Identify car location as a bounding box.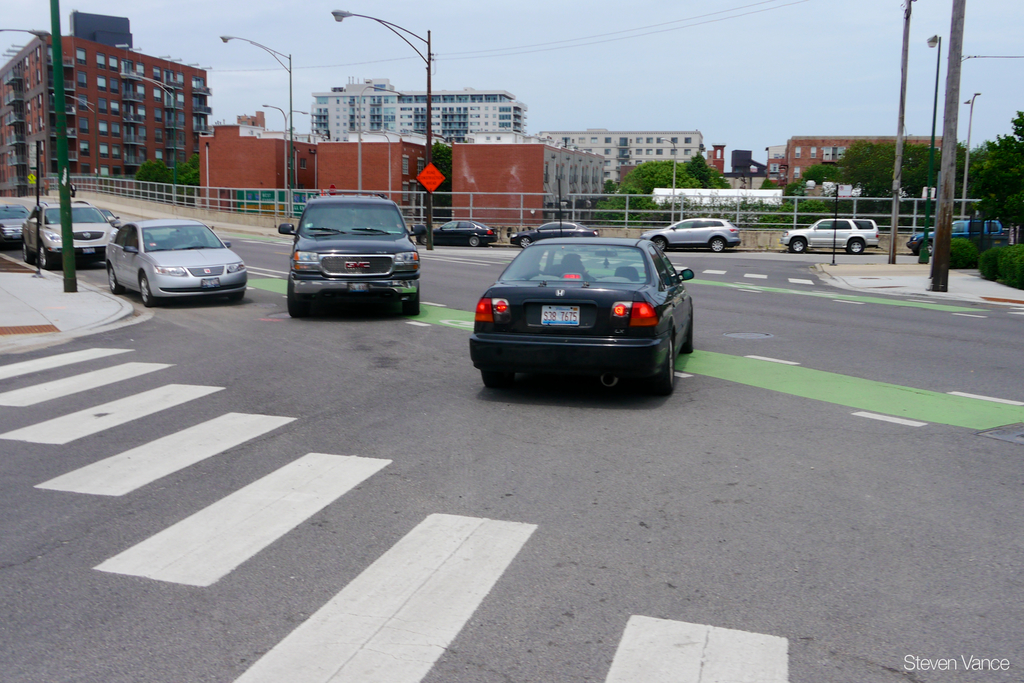
pyautogui.locateOnScreen(906, 218, 1005, 257).
